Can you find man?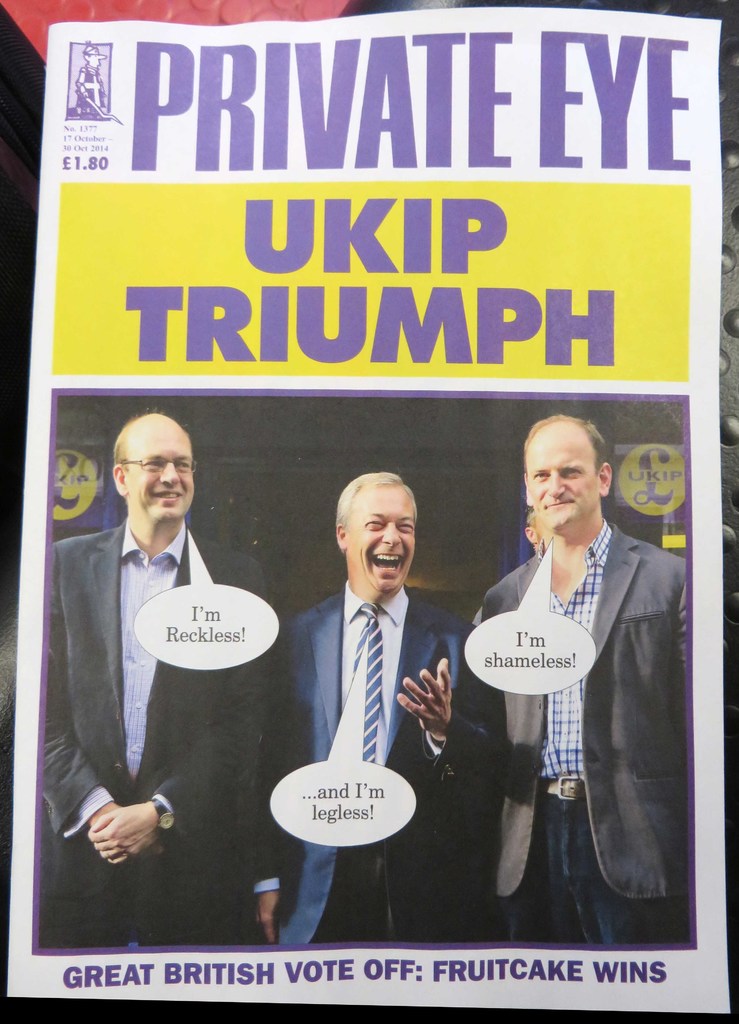
Yes, bounding box: select_region(465, 412, 689, 946).
